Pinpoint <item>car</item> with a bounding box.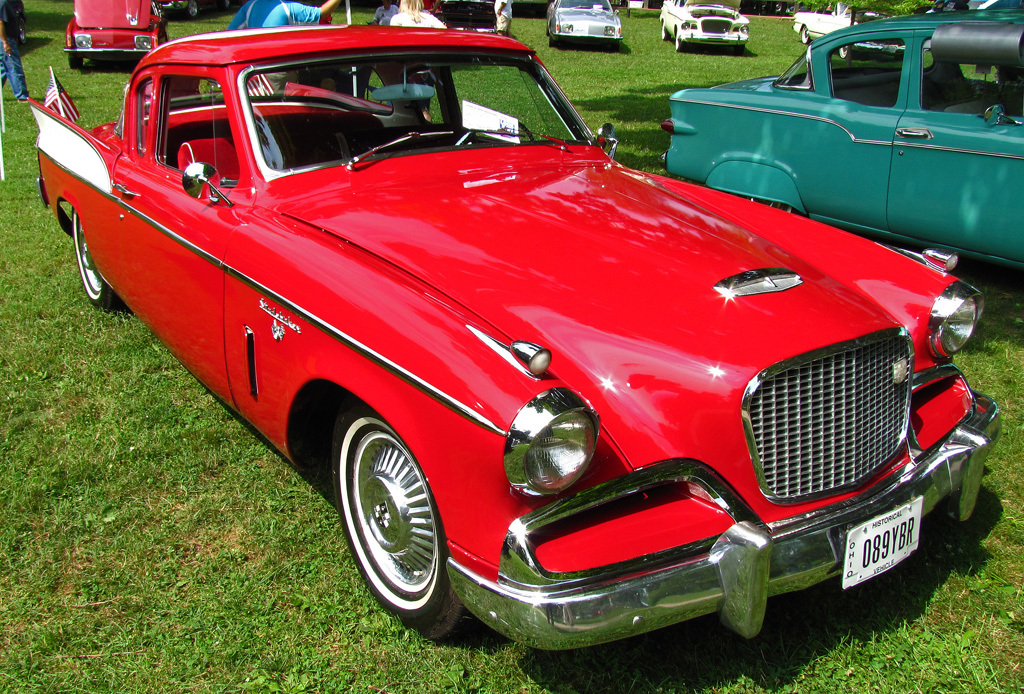
<box>662,0,1023,271</box>.
